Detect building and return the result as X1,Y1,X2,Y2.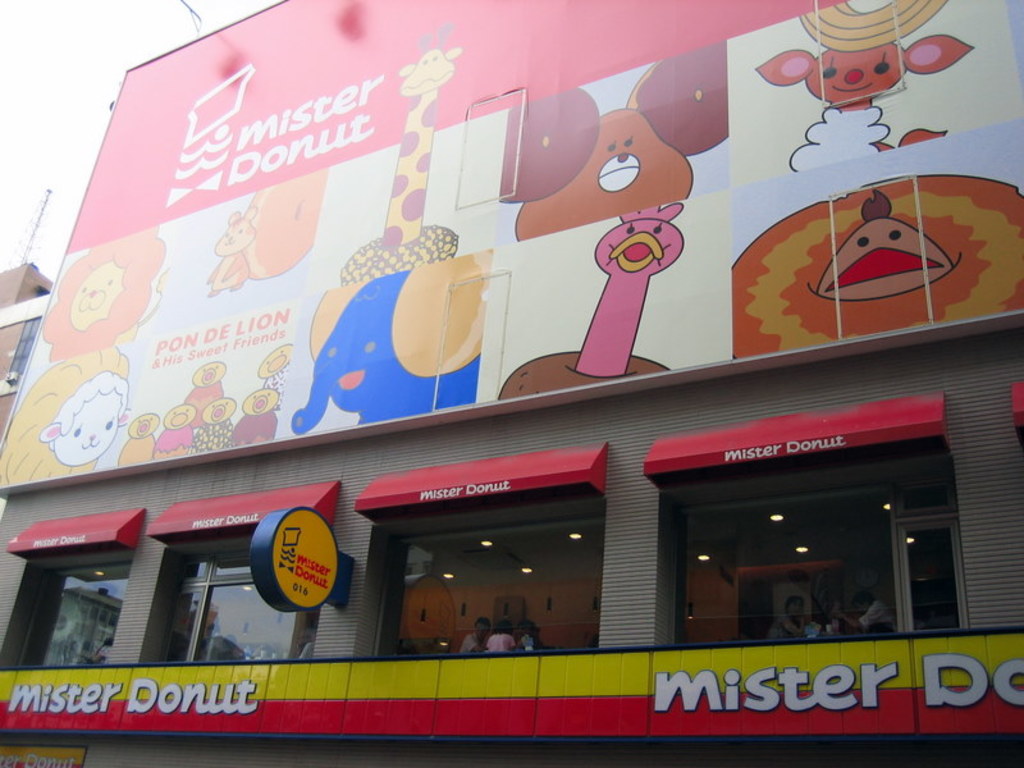
0,0,1023,767.
